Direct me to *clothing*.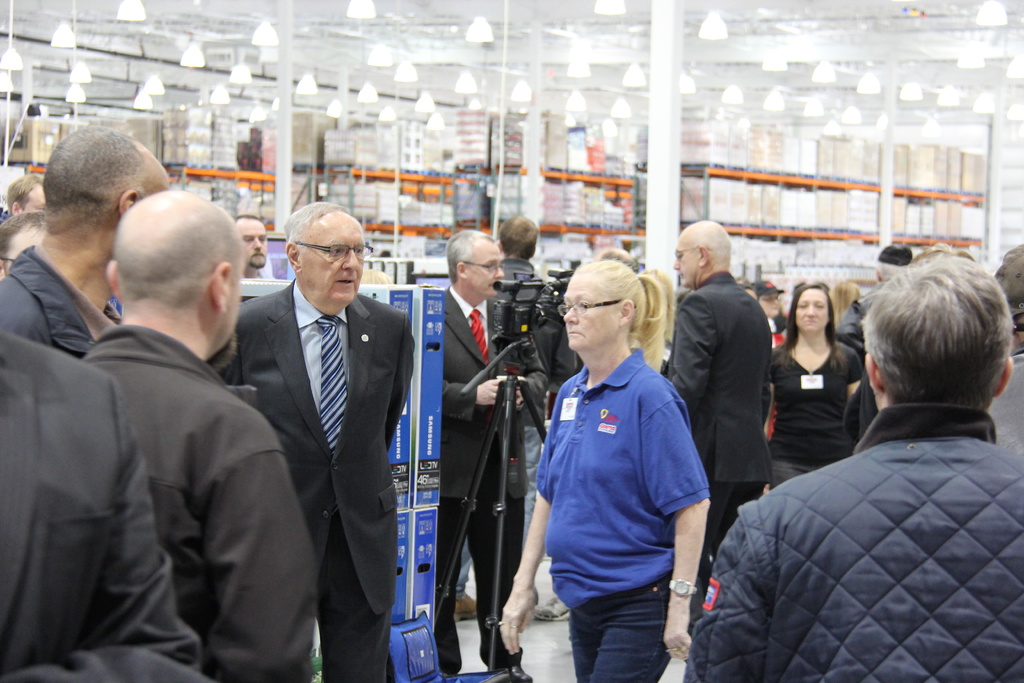
Direction: (left=439, top=283, right=550, bottom=672).
